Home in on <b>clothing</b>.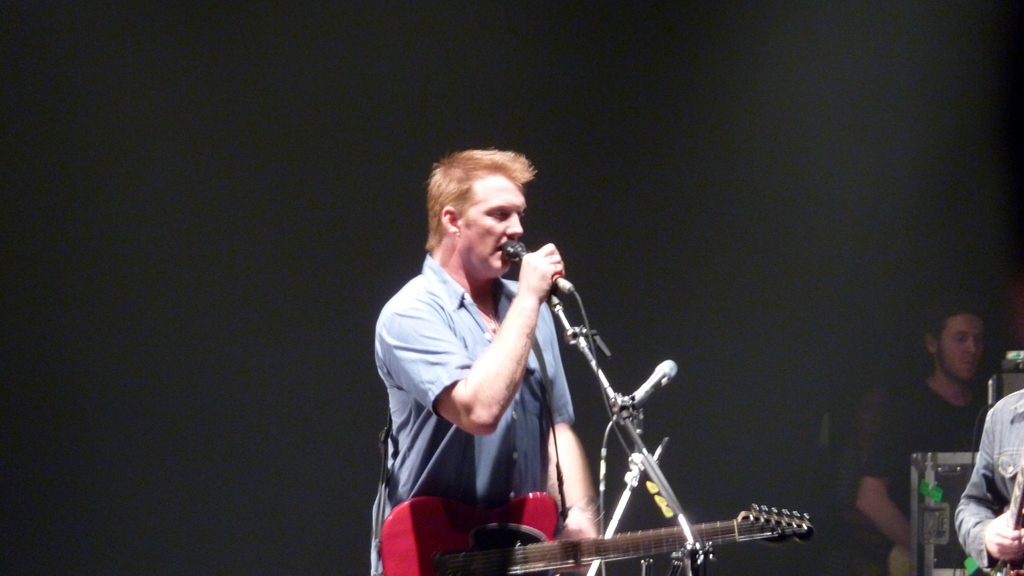
Homed in at [954, 387, 1023, 575].
